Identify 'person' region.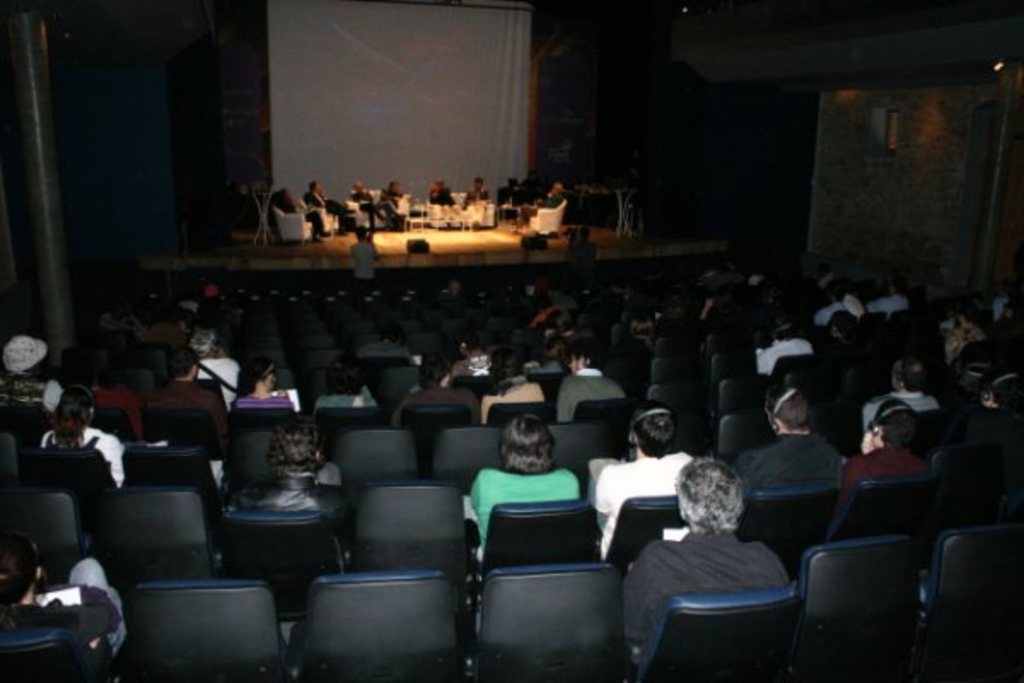
Region: region(558, 227, 597, 268).
